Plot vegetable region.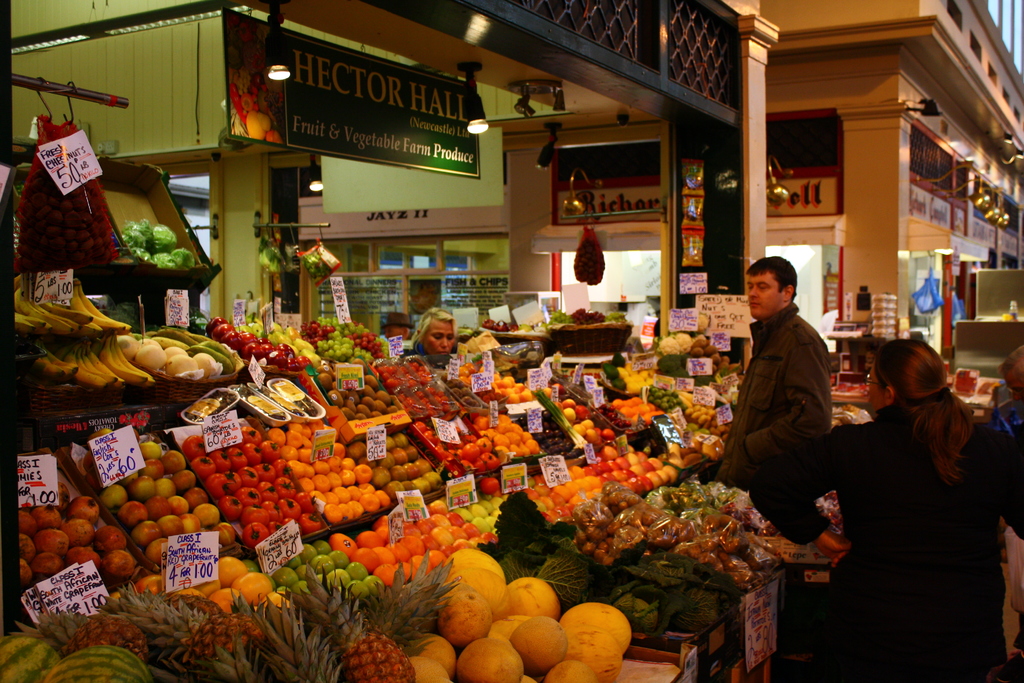
Plotted at {"x1": 672, "y1": 330, "x2": 697, "y2": 352}.
